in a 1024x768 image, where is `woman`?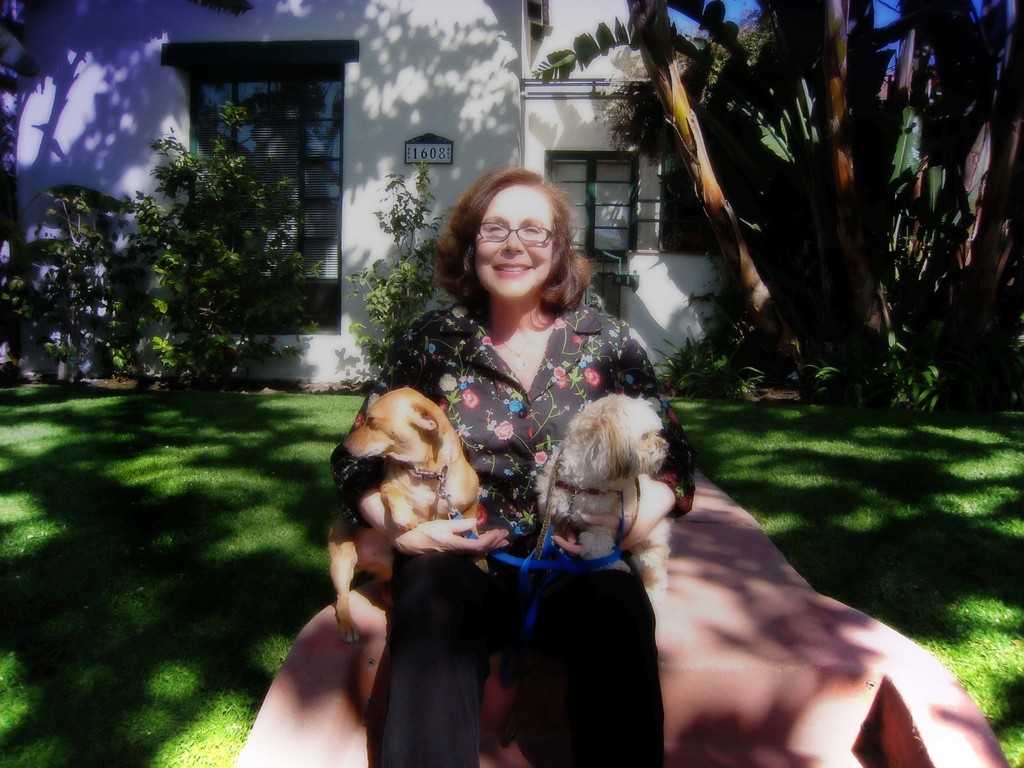
(292, 186, 646, 546).
